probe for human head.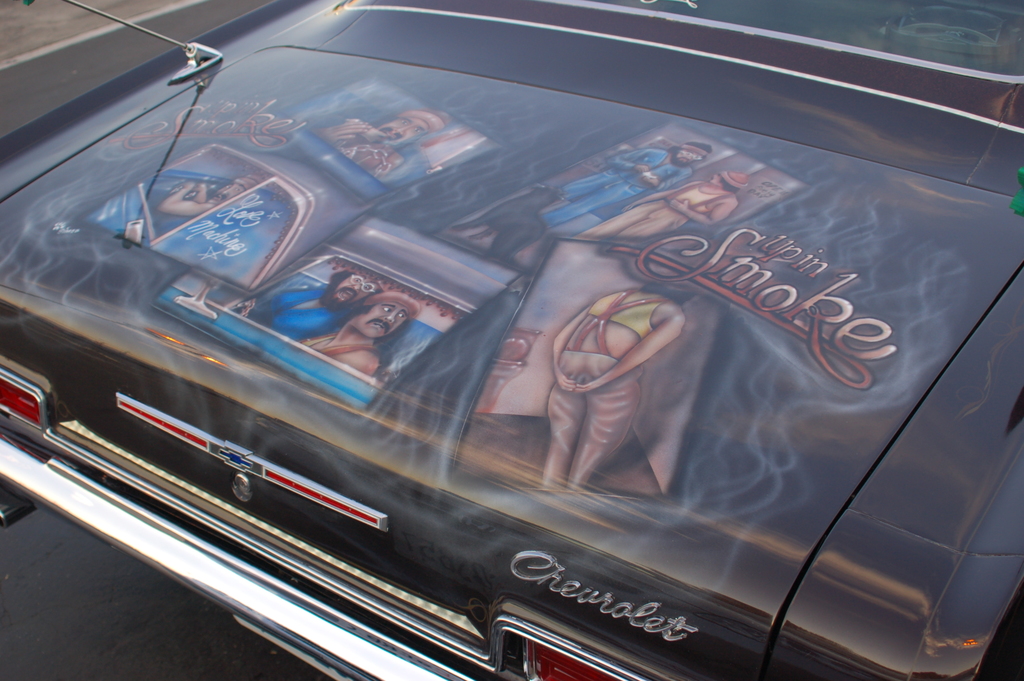
Probe result: bbox(344, 286, 419, 340).
